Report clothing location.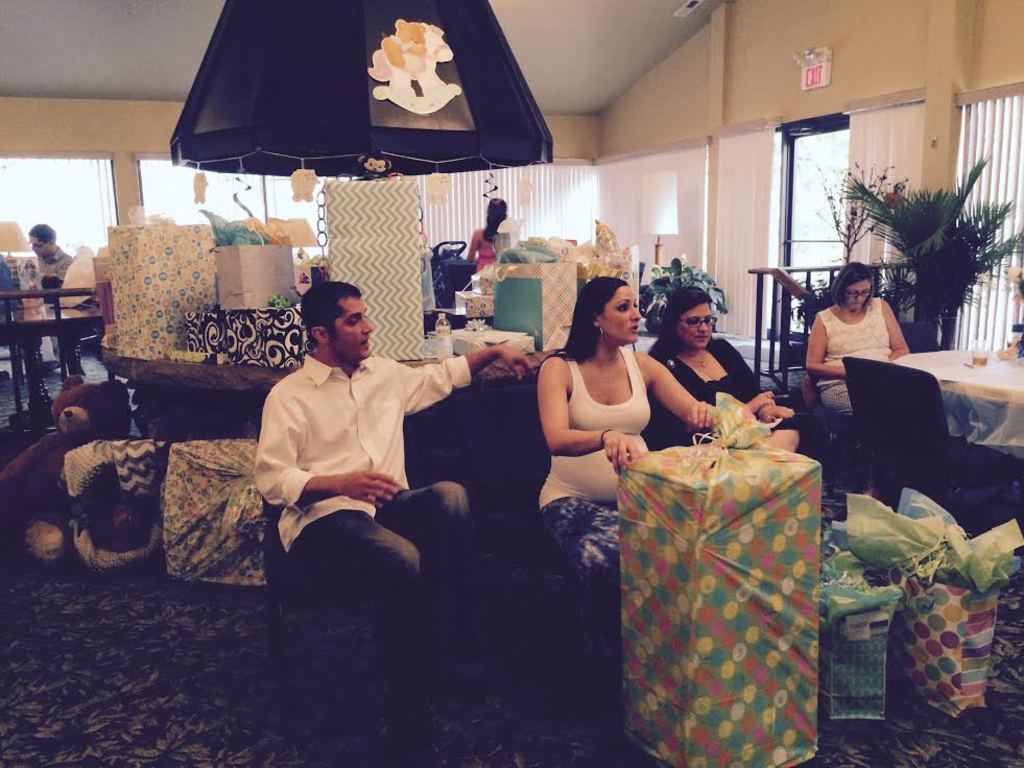
Report: {"left": 256, "top": 354, "right": 477, "bottom": 711}.
